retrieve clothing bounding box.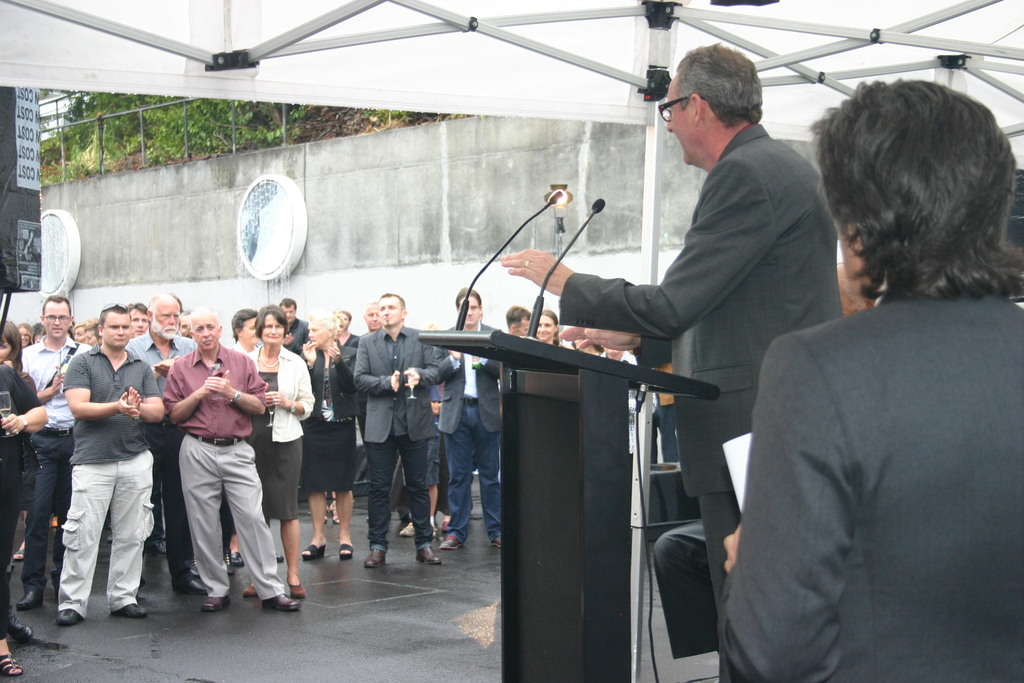
Bounding box: detection(554, 125, 843, 592).
